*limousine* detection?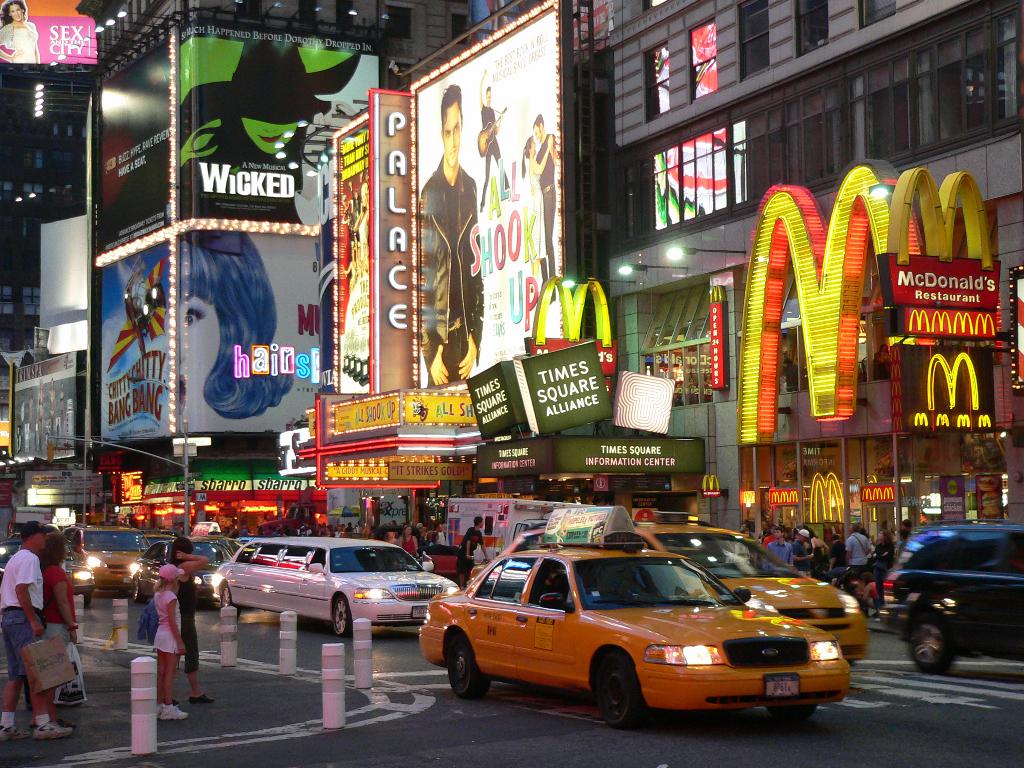
box(211, 537, 460, 636)
